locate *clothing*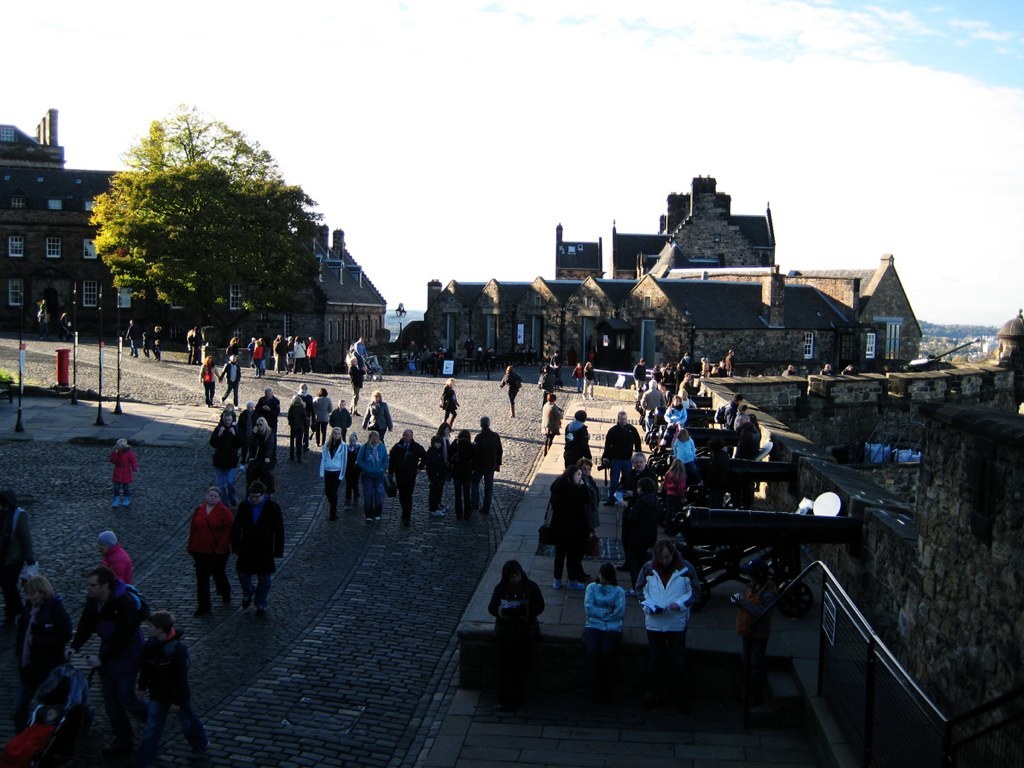
(441,386,458,425)
